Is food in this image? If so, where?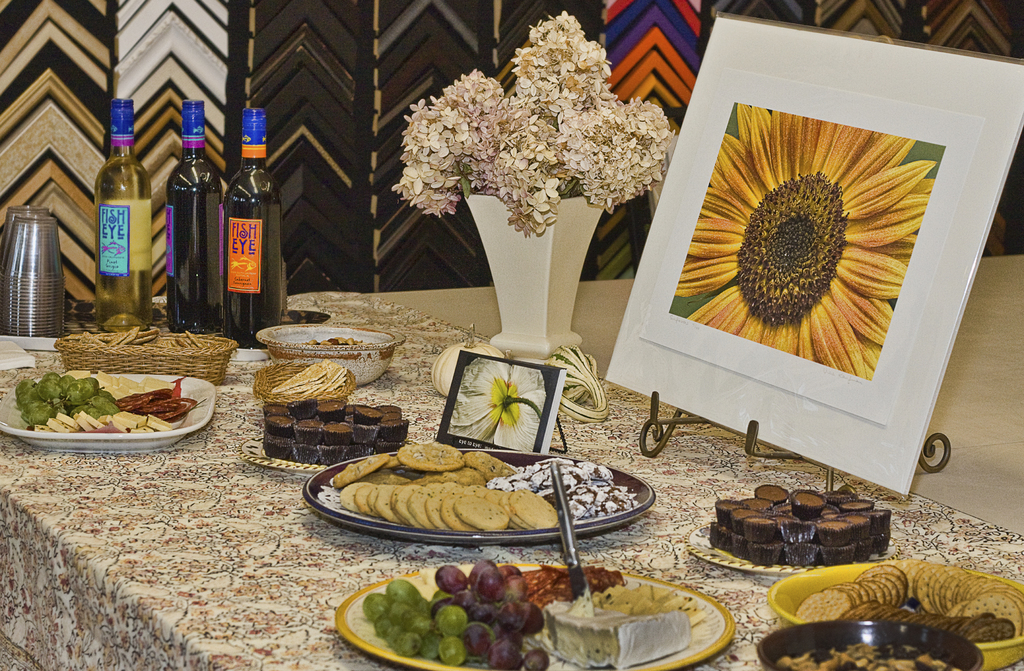
Yes, at [263,398,641,528].
